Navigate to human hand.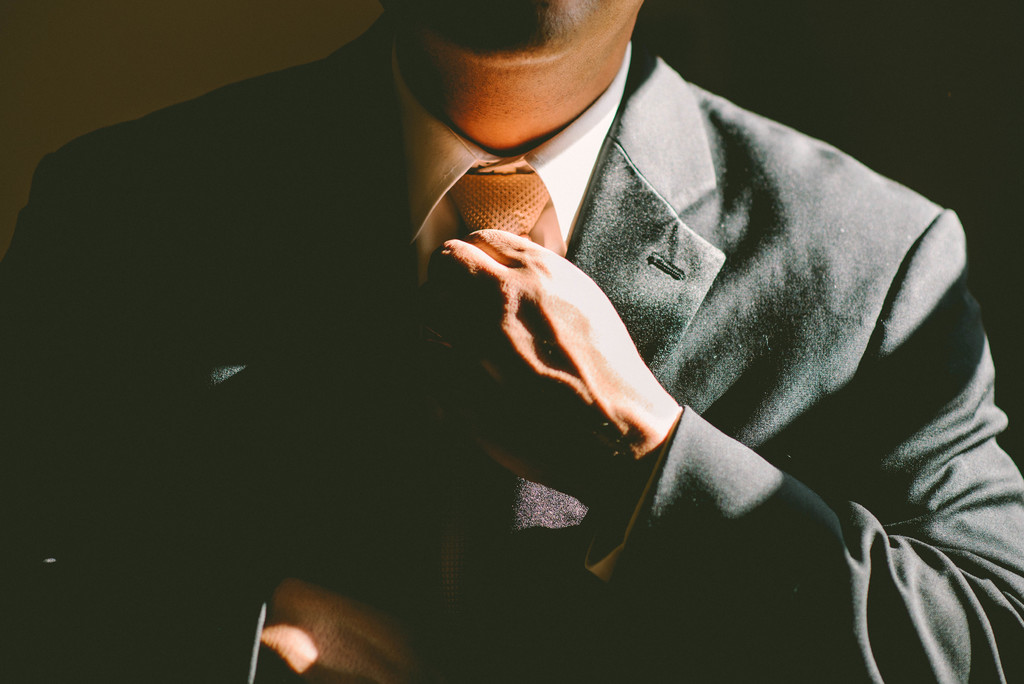
Navigation target: bbox(423, 224, 687, 508).
